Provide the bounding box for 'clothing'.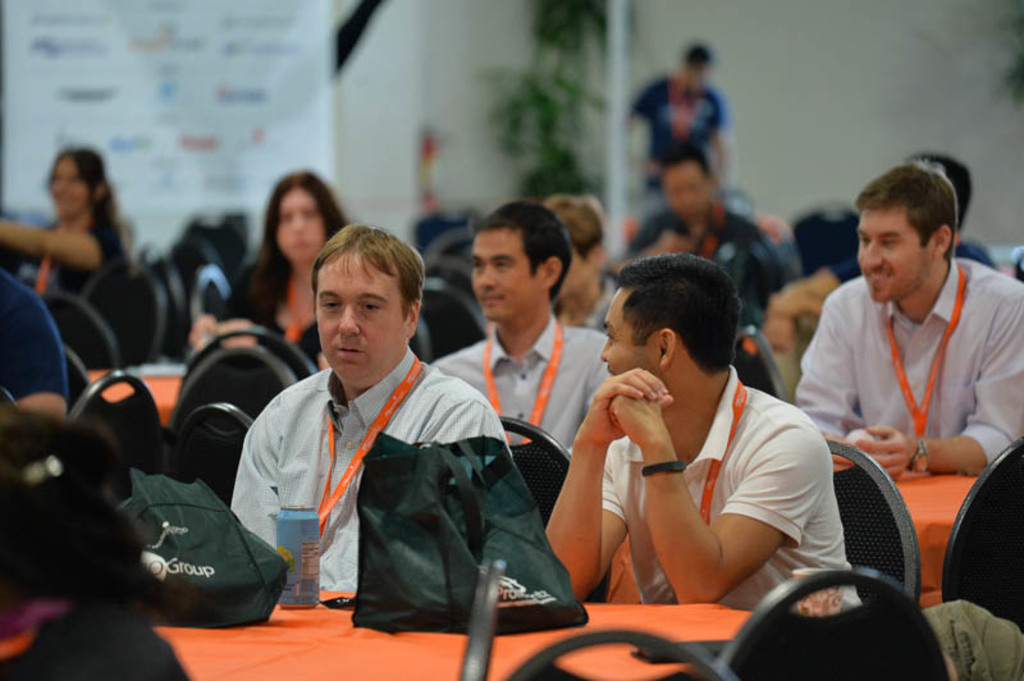
select_region(632, 201, 795, 305).
